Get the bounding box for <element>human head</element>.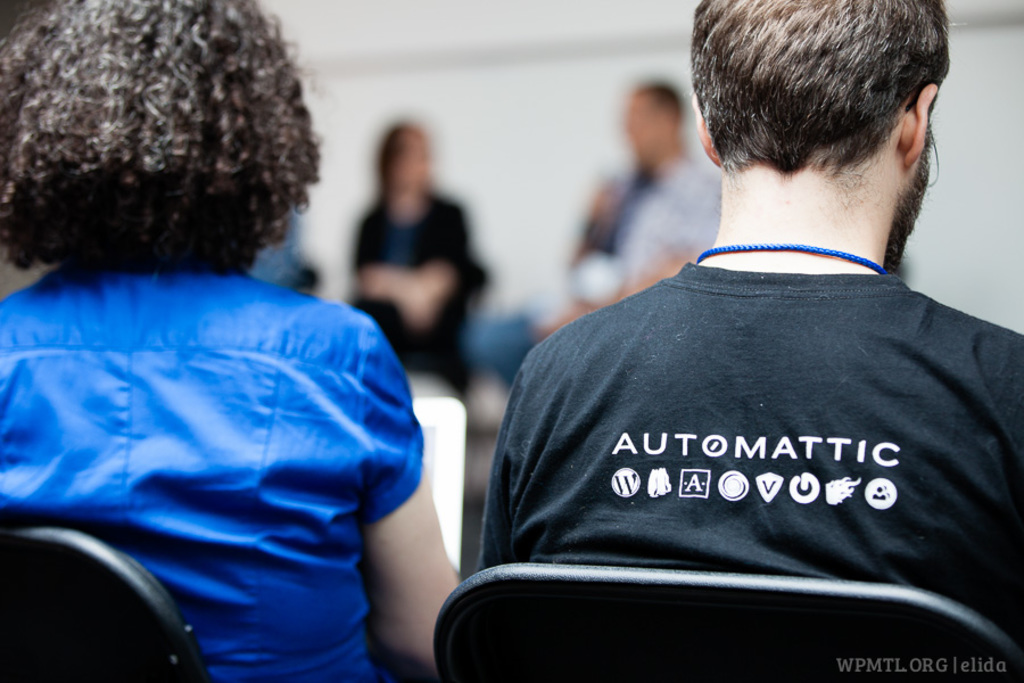
627 83 682 159.
